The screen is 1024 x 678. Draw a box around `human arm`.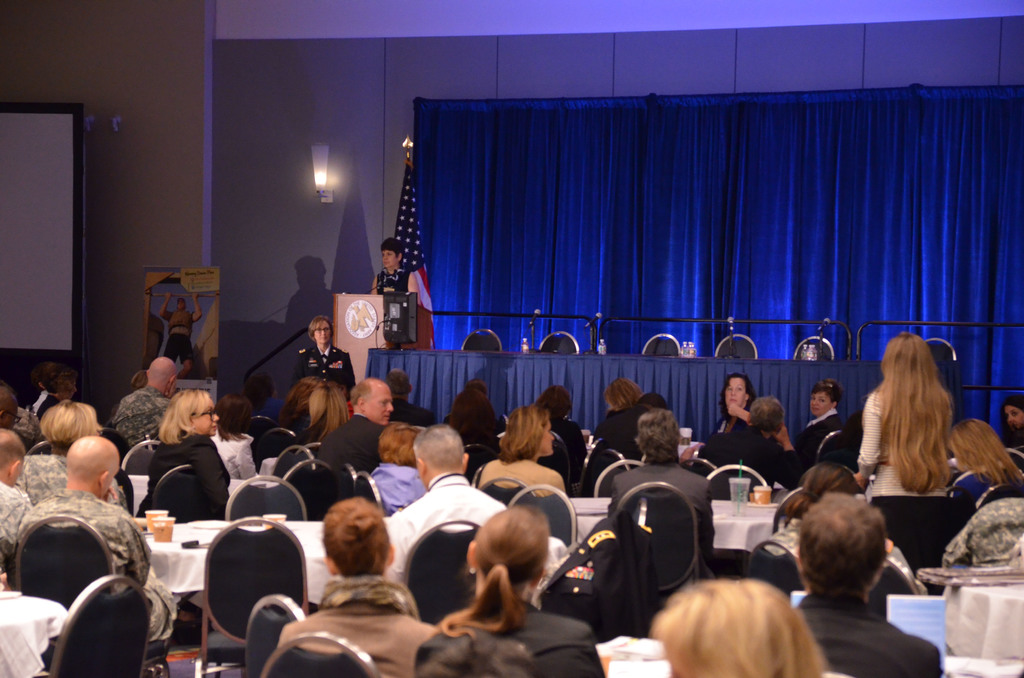
(343, 351, 357, 402).
